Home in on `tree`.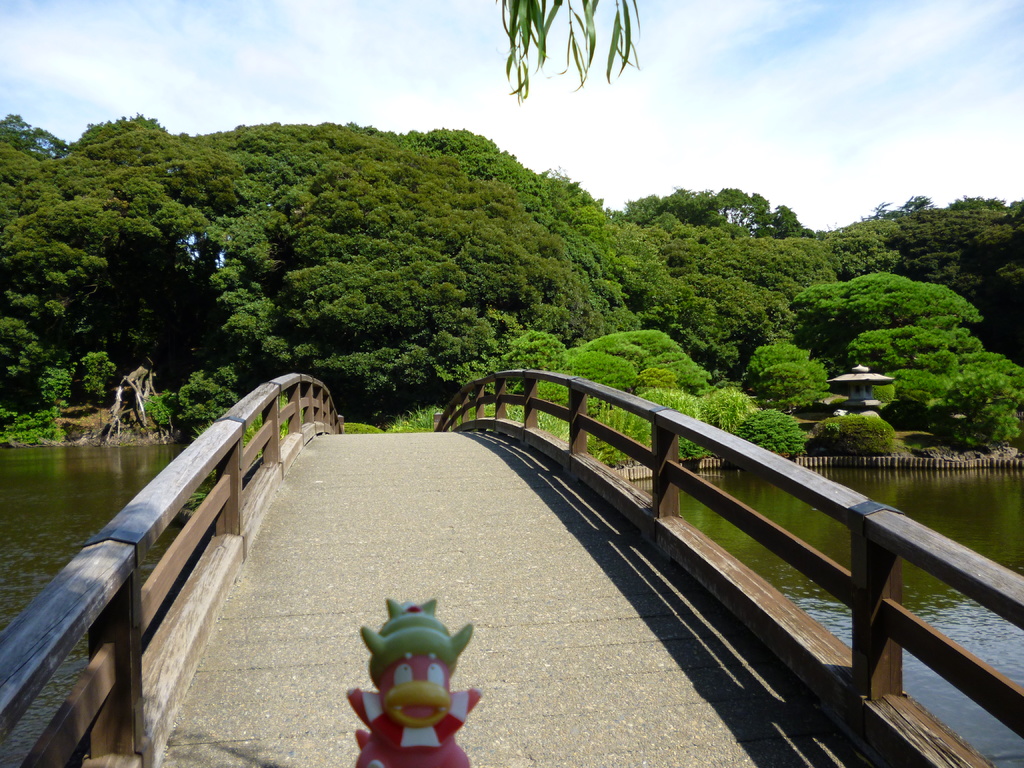
Homed in at box=[493, 0, 646, 102].
